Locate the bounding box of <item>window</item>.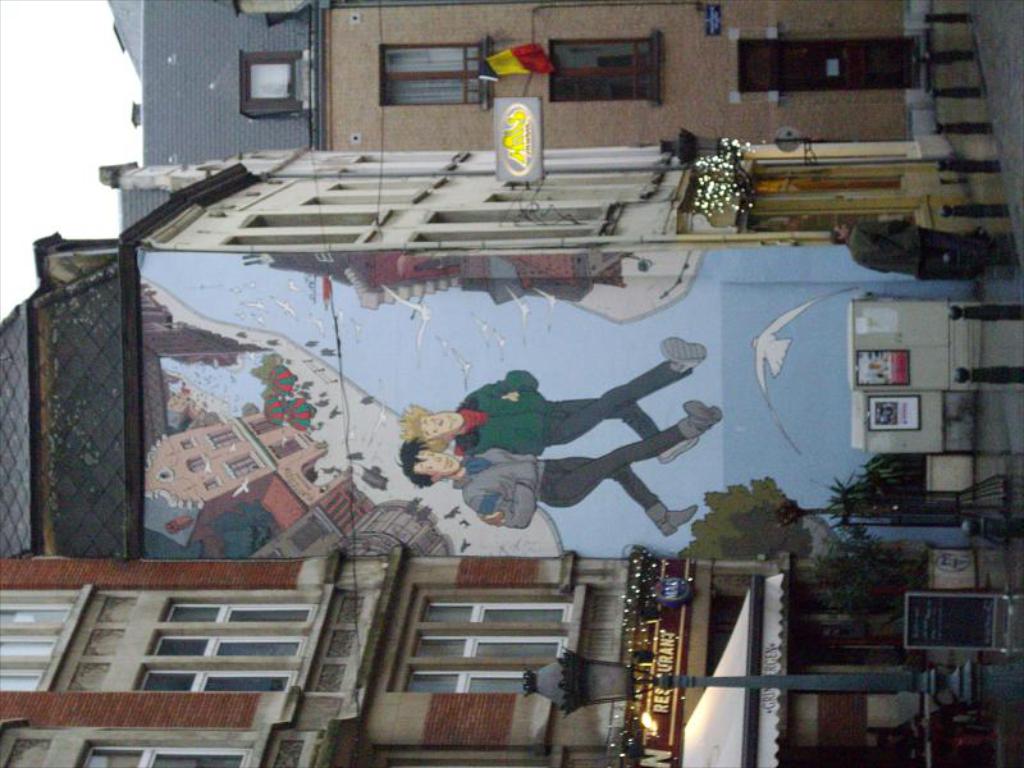
Bounding box: (left=237, top=52, right=306, bottom=111).
